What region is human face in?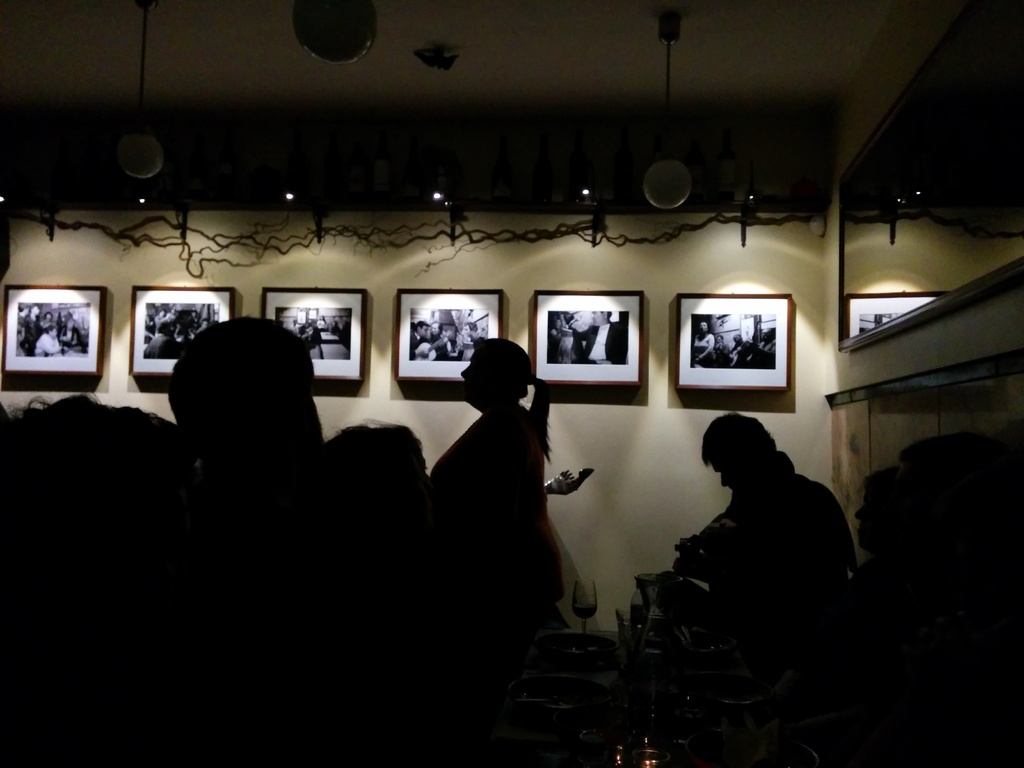
{"x1": 460, "y1": 352, "x2": 486, "y2": 399}.
